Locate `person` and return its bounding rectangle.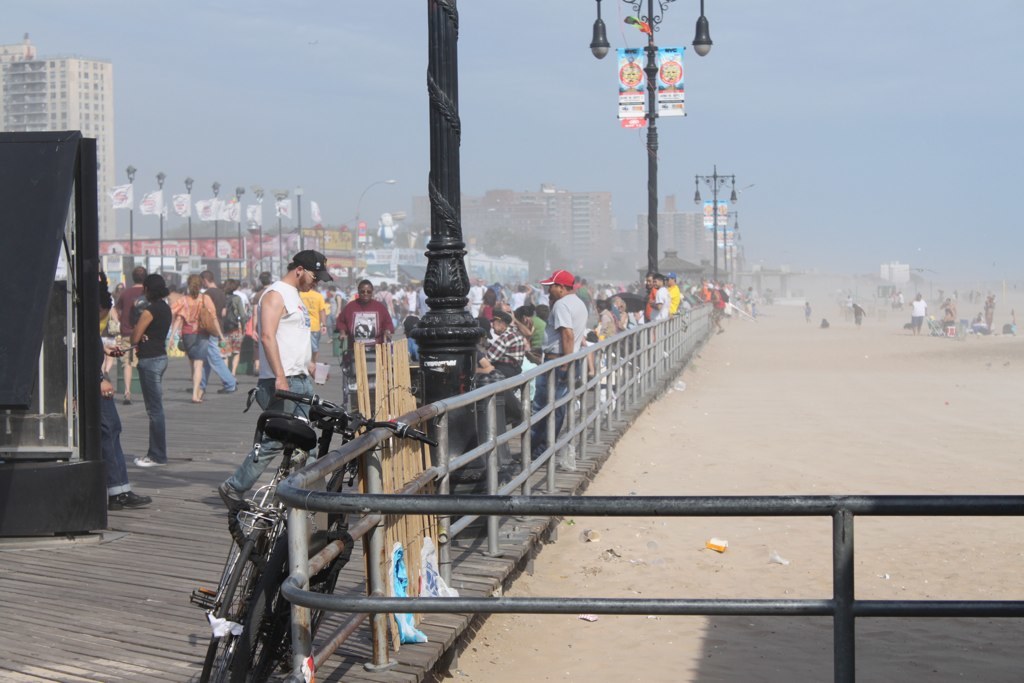
<region>533, 271, 583, 443</region>.
